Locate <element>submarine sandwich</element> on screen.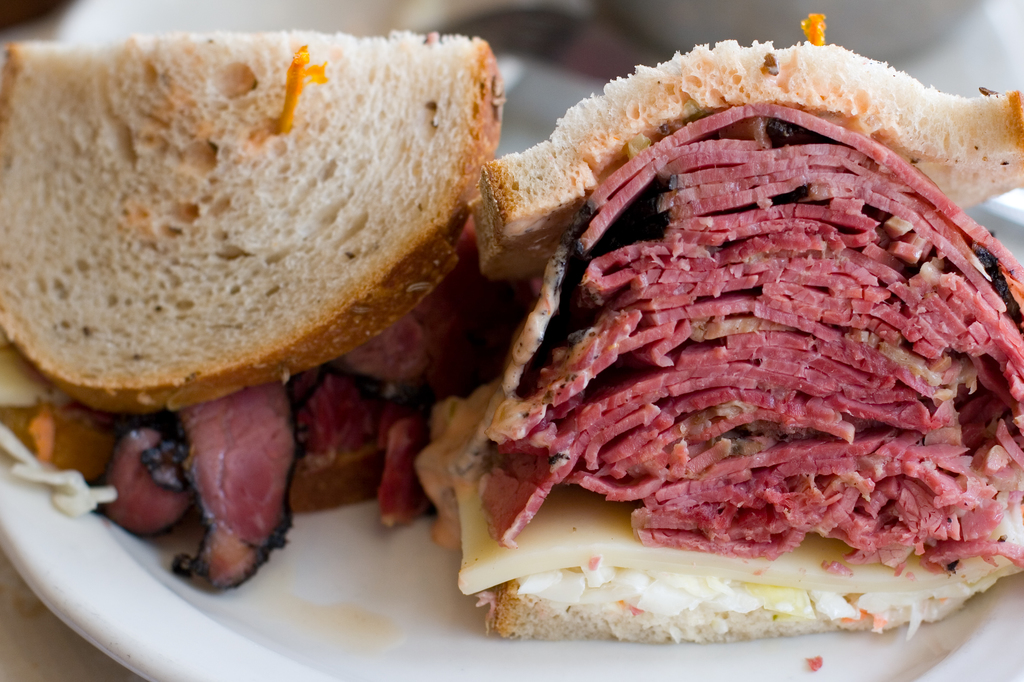
On screen at 0, 15, 612, 618.
